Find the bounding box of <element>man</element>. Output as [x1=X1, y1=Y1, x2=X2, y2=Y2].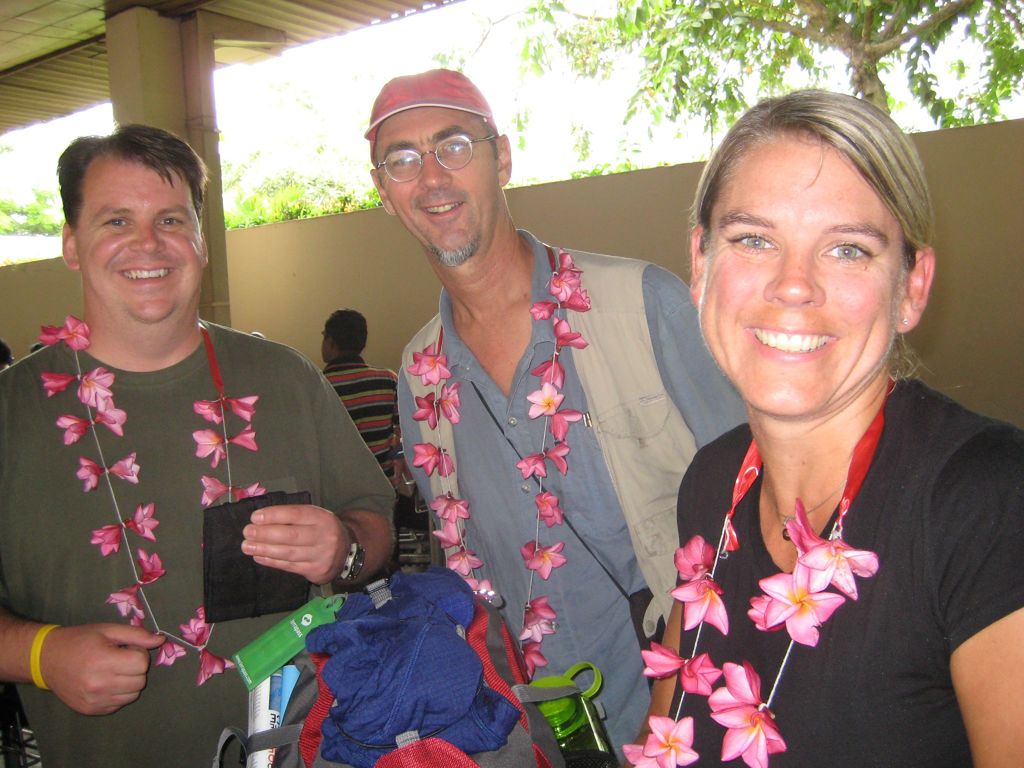
[x1=365, y1=67, x2=746, y2=767].
